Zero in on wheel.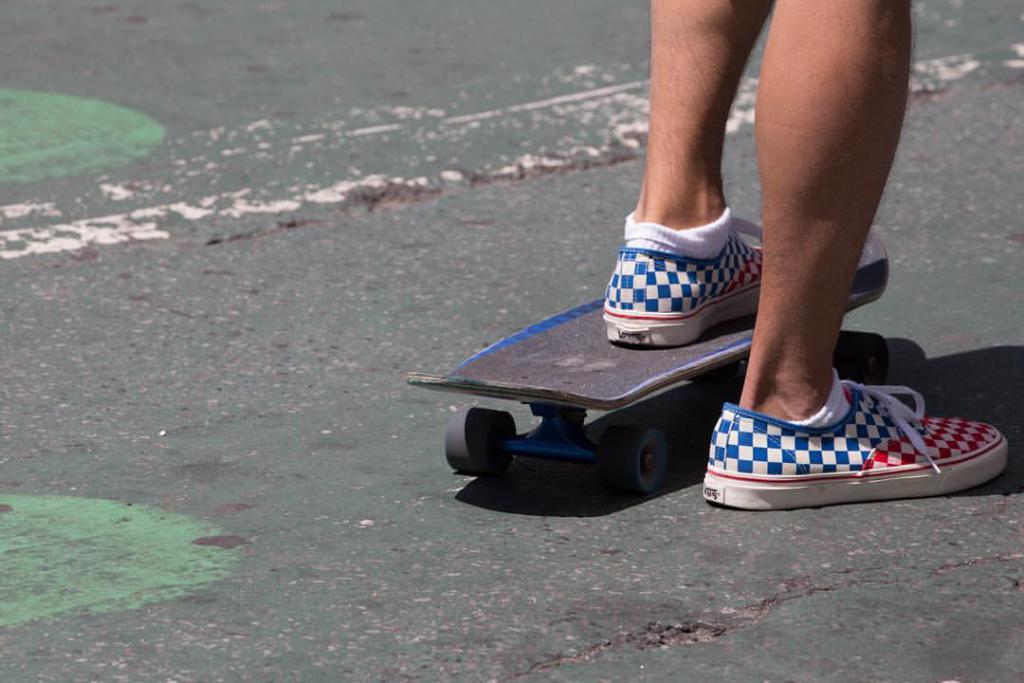
Zeroed in: detection(445, 409, 518, 474).
